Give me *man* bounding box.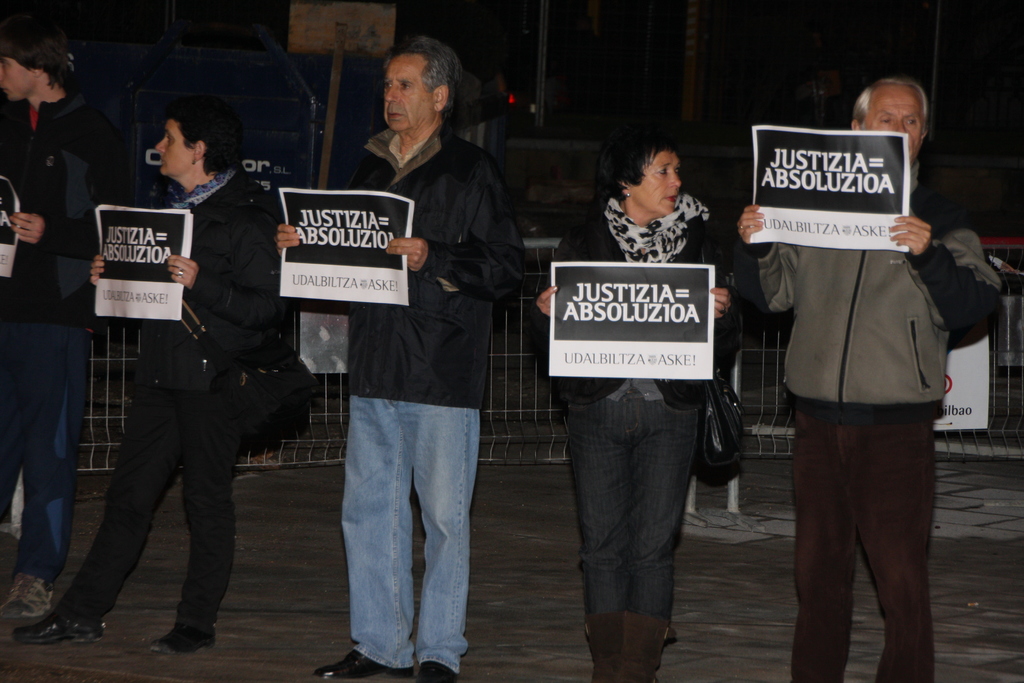
<region>0, 33, 100, 614</region>.
